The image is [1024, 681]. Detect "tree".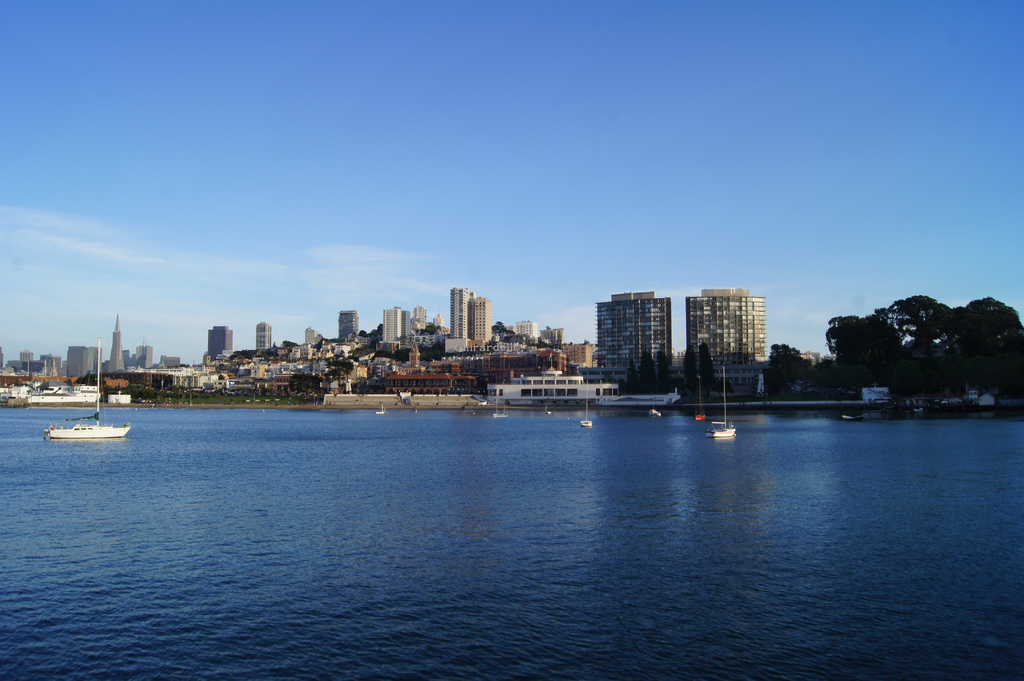
Detection: 346 345 365 357.
